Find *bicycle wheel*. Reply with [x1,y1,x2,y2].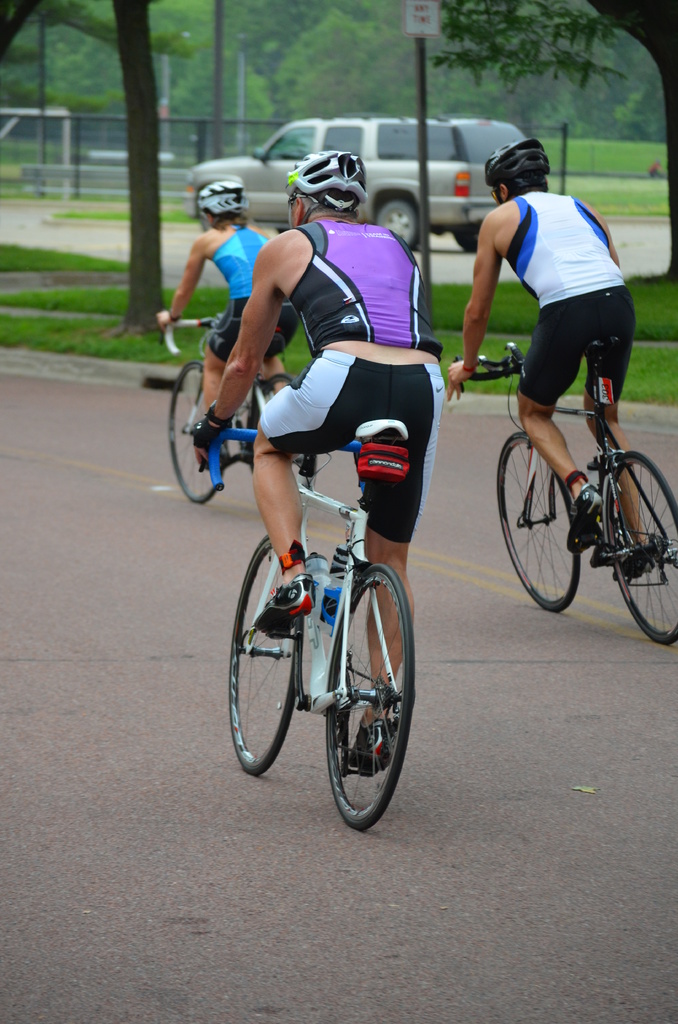
[597,454,677,652].
